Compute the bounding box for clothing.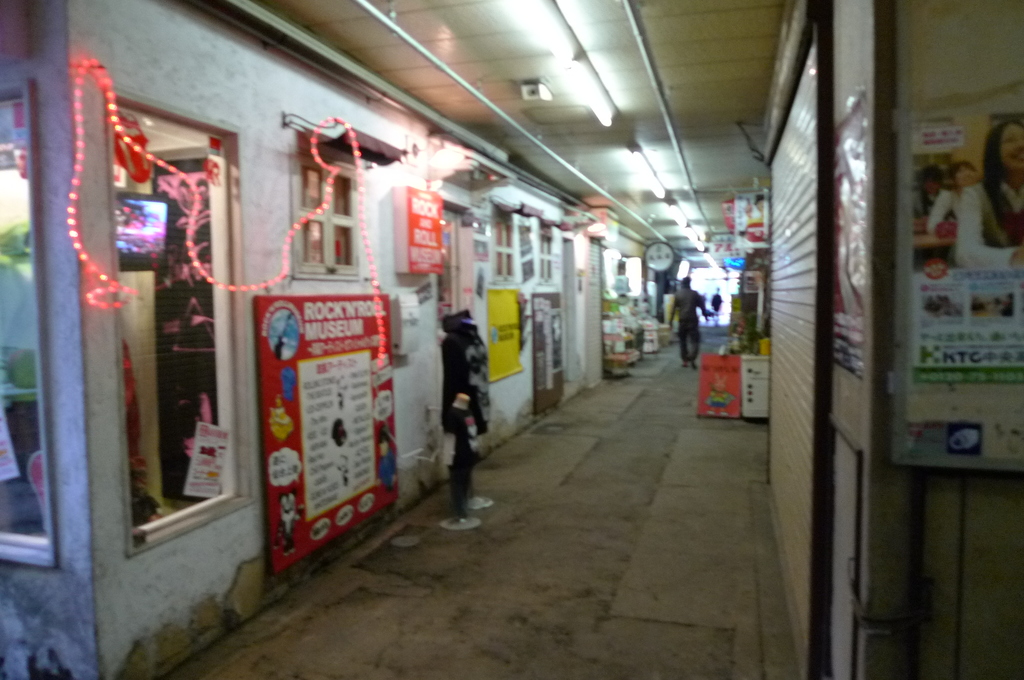
[438,315,486,525].
